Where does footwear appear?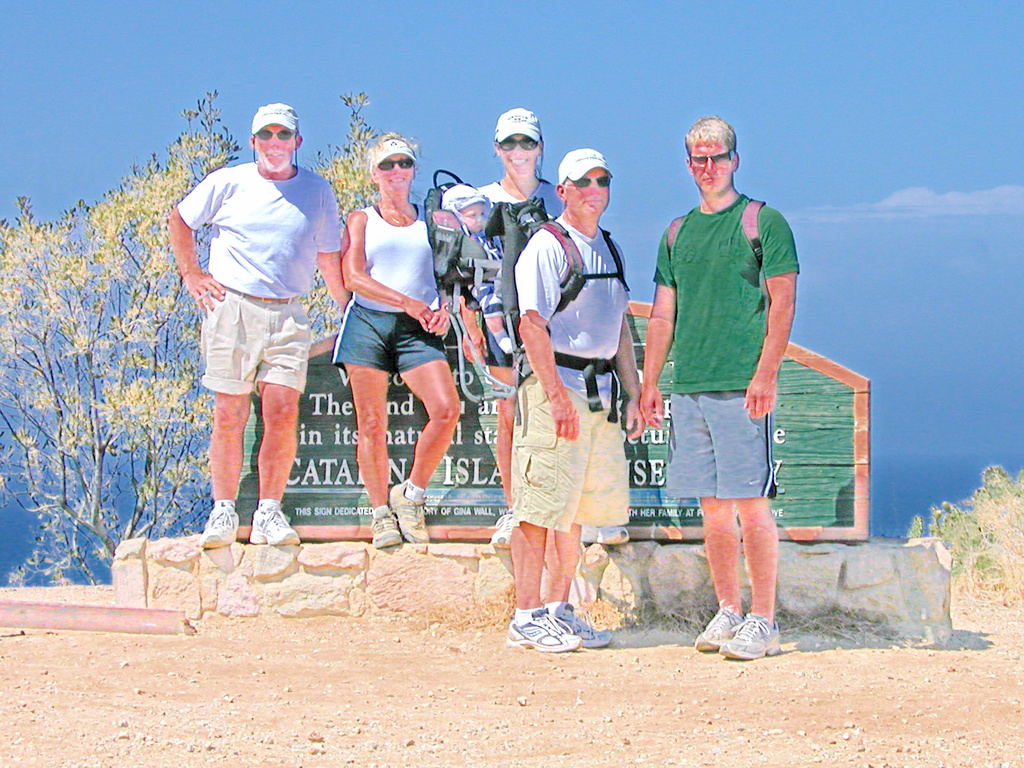
Appears at region(548, 596, 622, 657).
